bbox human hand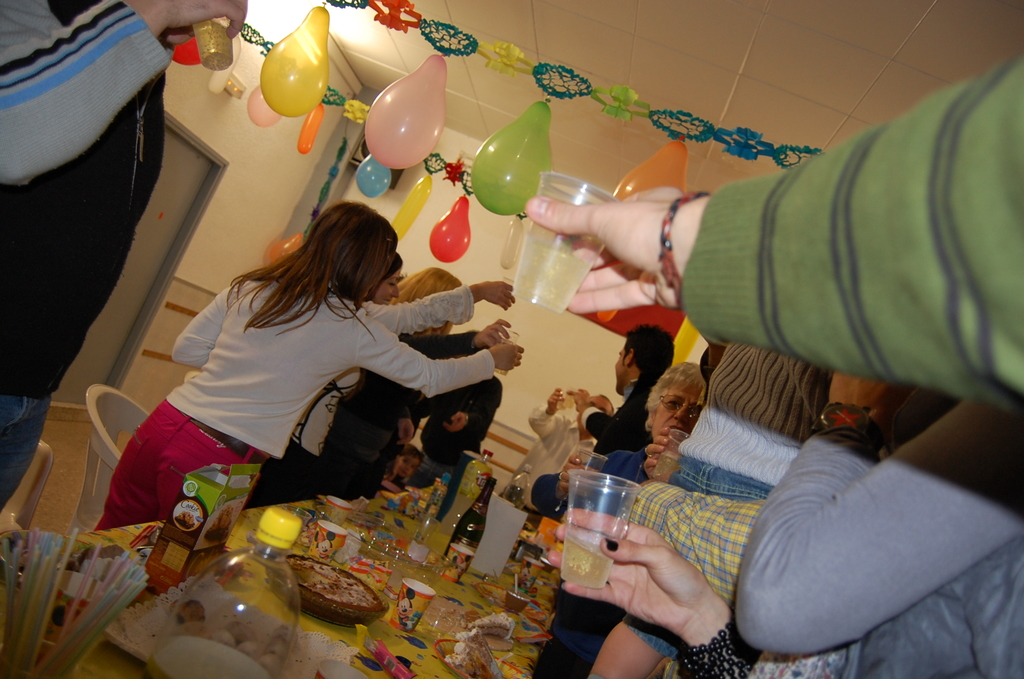
region(520, 184, 701, 317)
